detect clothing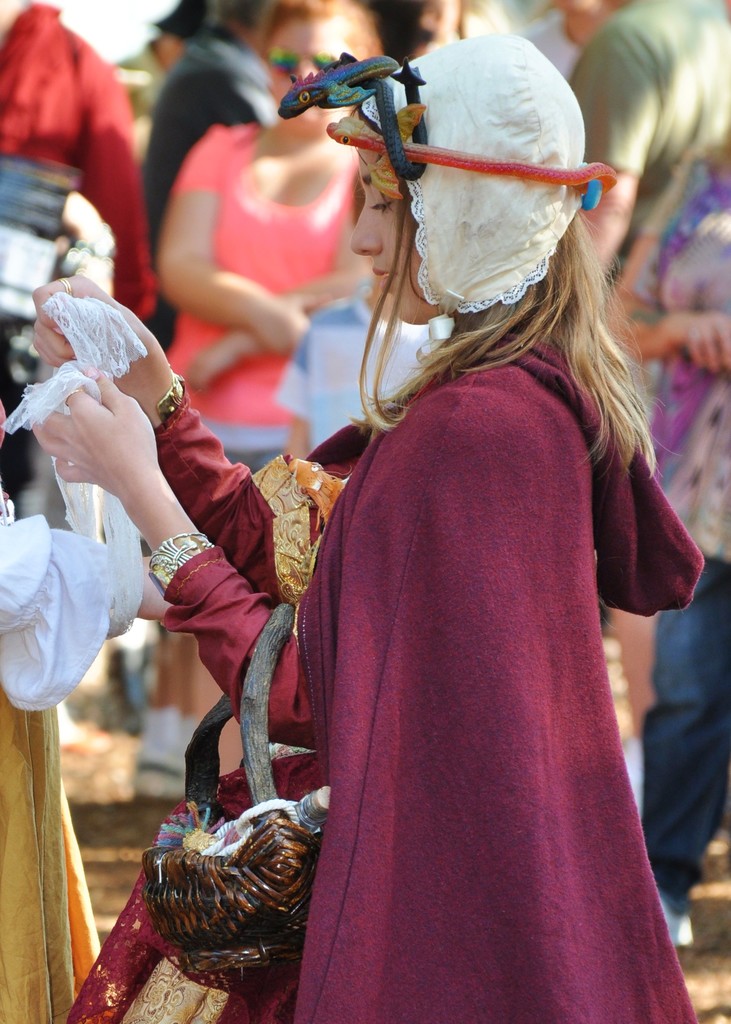
638,157,730,892
